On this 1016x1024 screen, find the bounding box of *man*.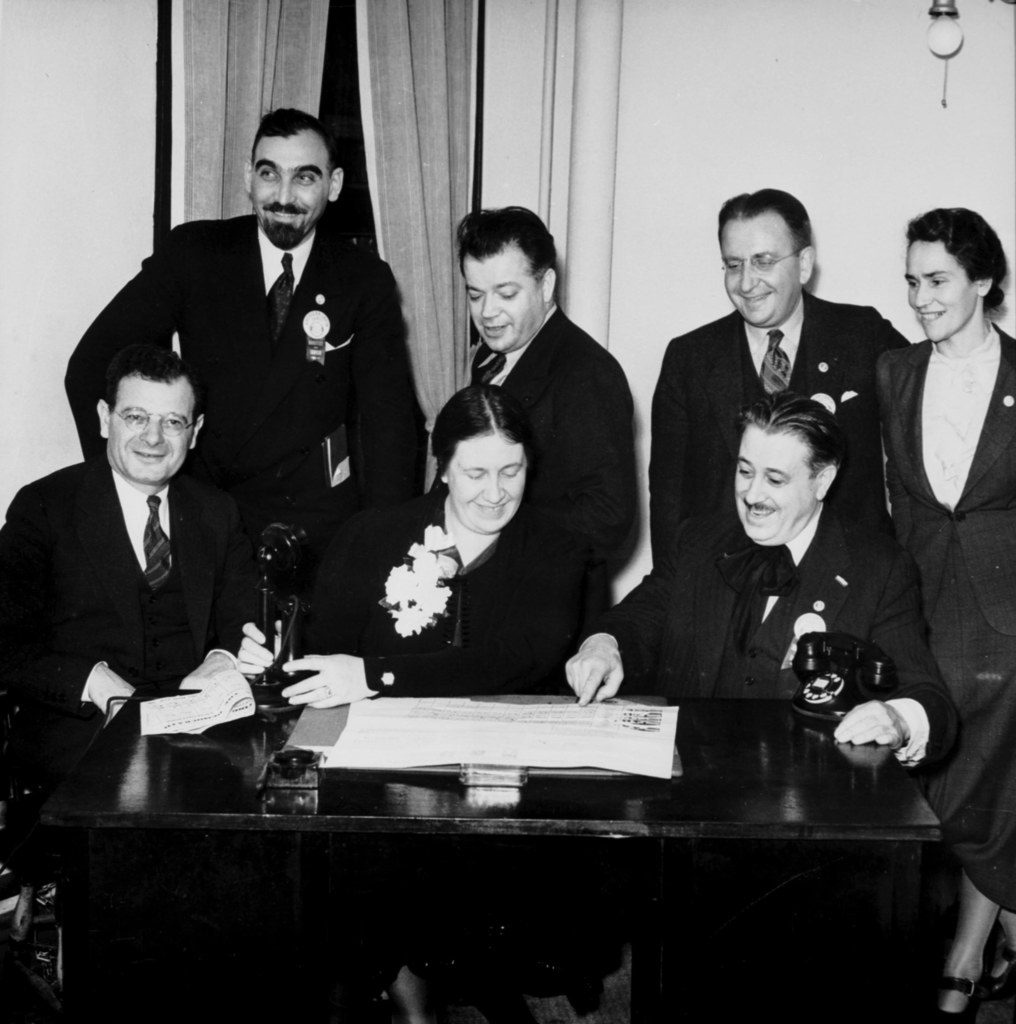
Bounding box: 459:204:651:626.
